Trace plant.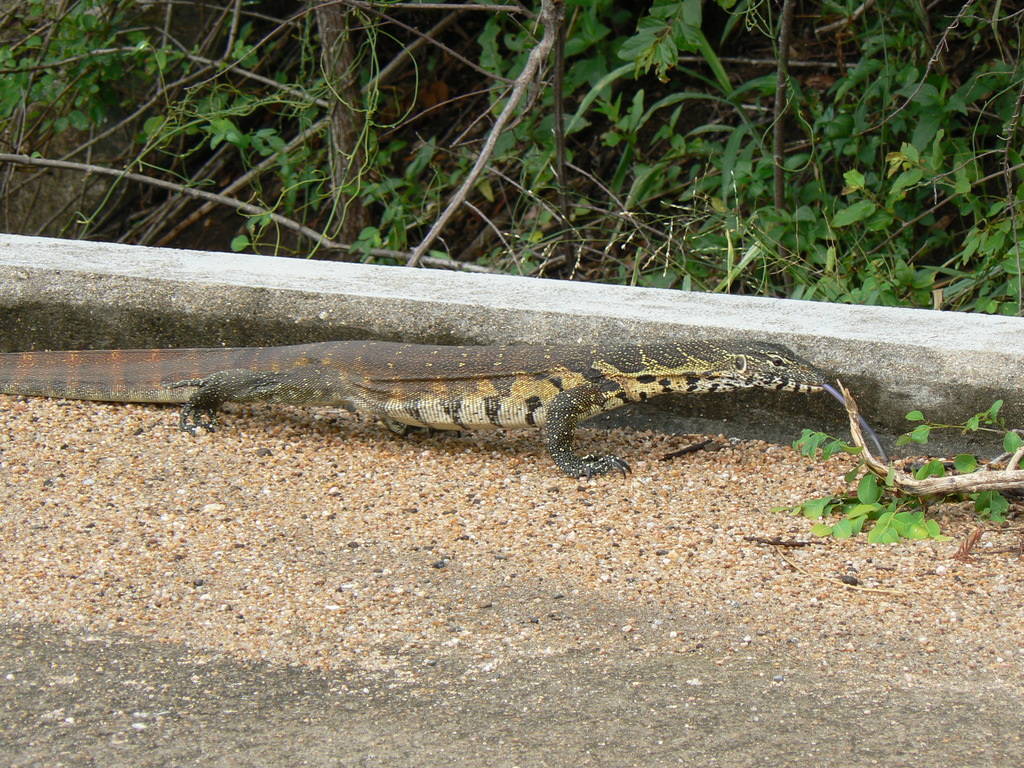
Traced to BBox(0, 0, 1023, 319).
